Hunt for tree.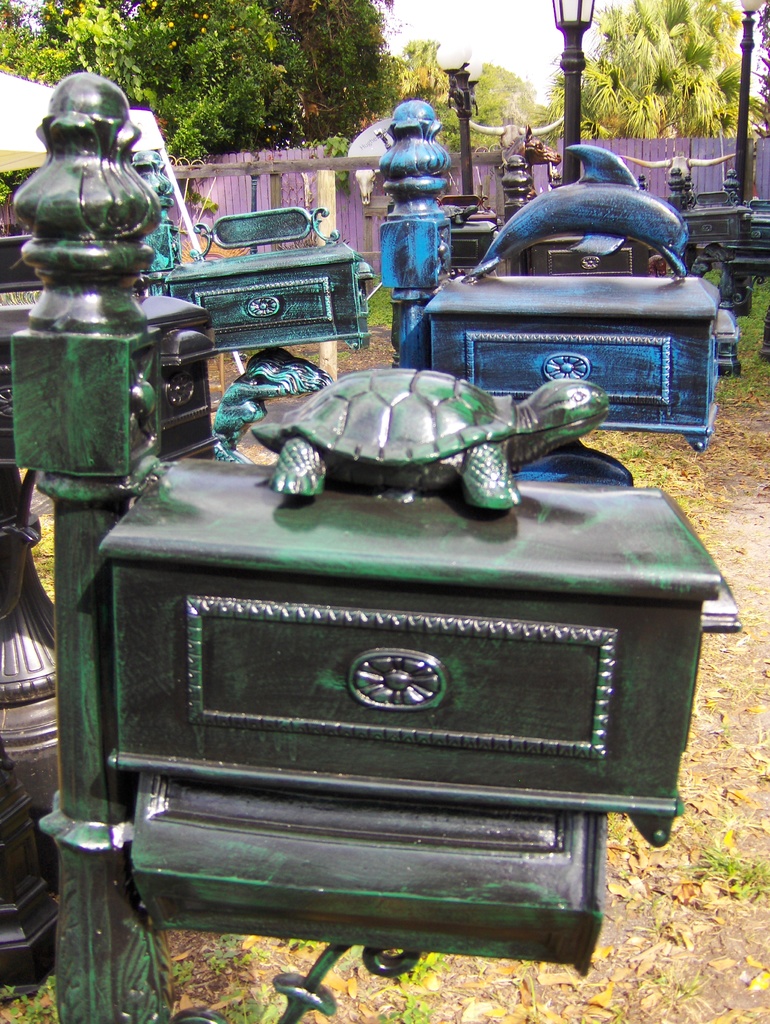
Hunted down at BBox(662, 0, 746, 143).
